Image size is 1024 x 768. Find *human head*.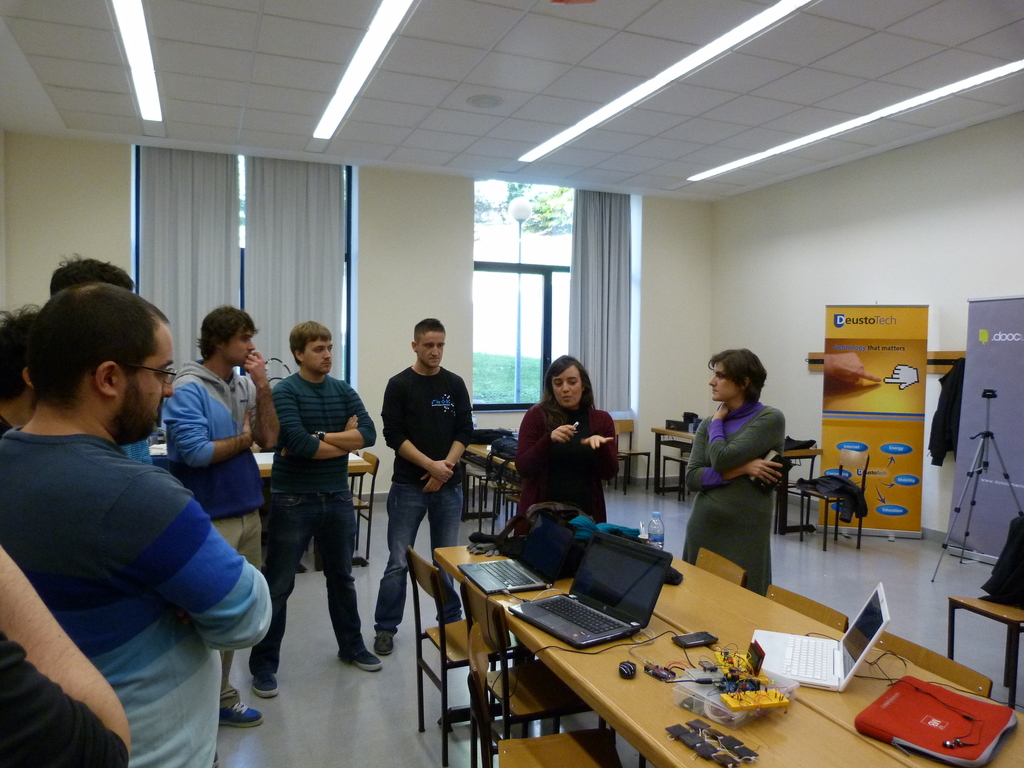
bbox=[4, 255, 172, 457].
